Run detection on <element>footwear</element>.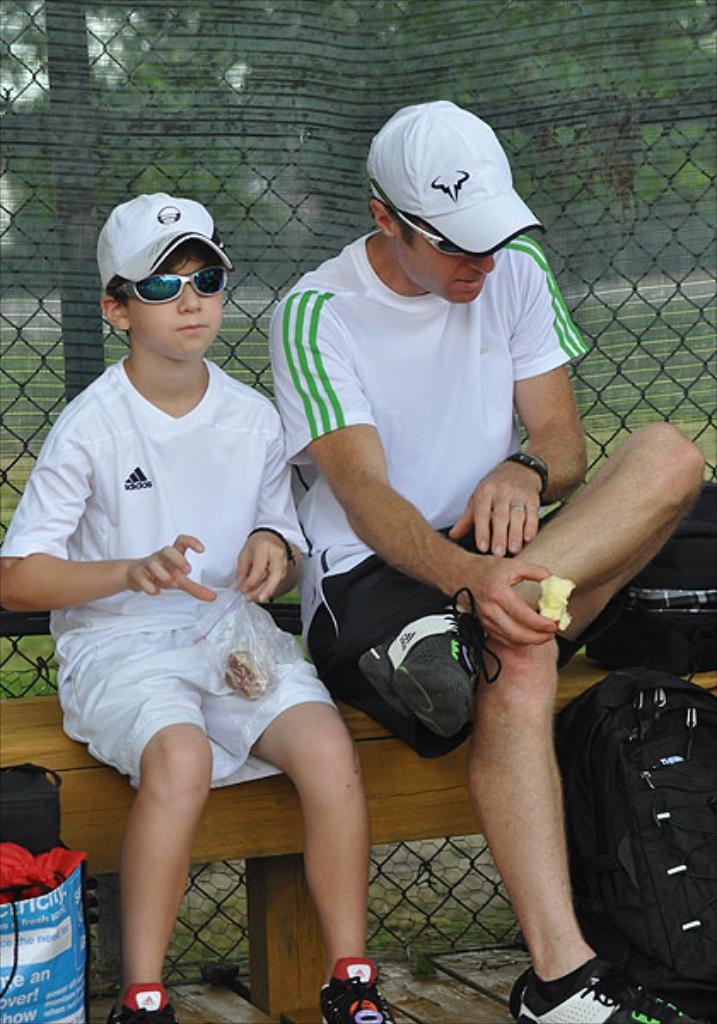
Result: {"x1": 114, "y1": 985, "x2": 176, "y2": 1022}.
